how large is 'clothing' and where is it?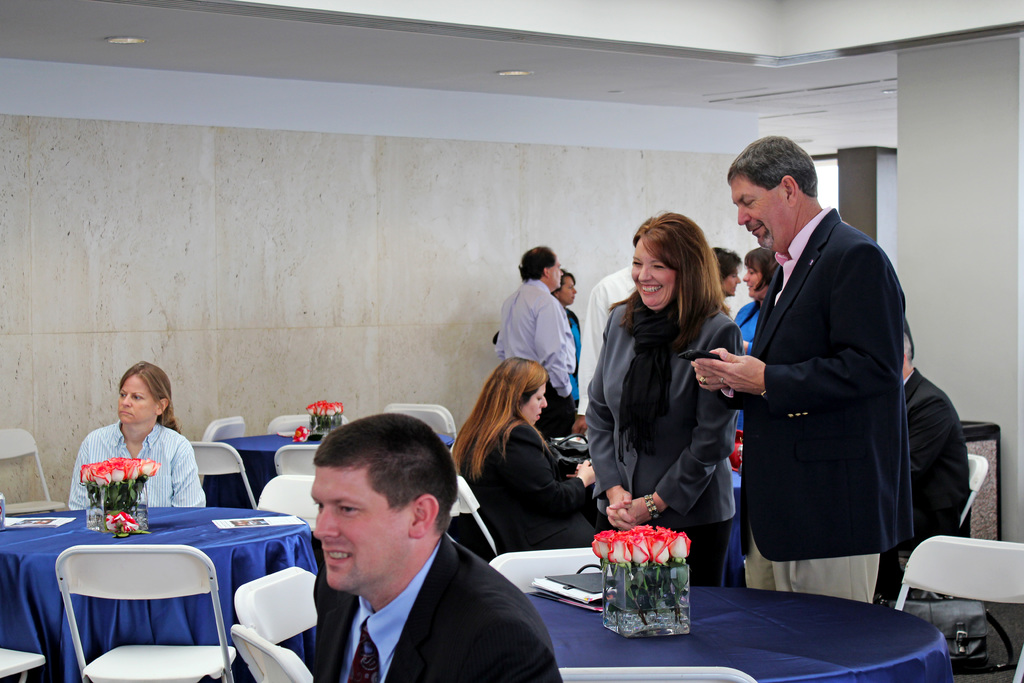
Bounding box: <box>578,261,636,424</box>.
